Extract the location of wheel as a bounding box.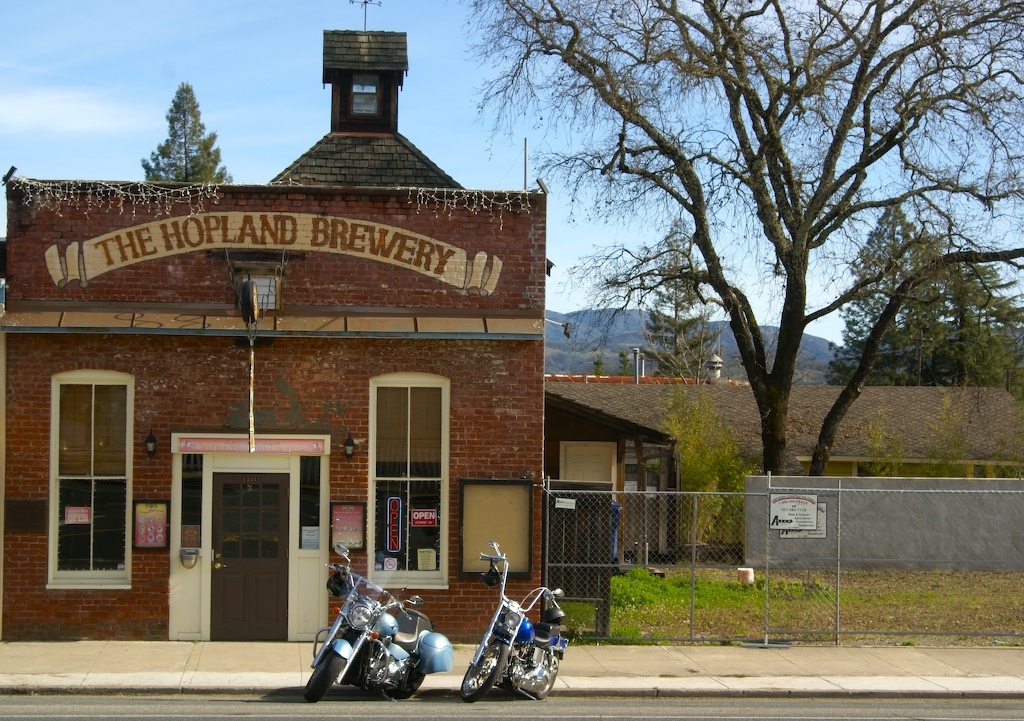
<bbox>535, 653, 557, 698</bbox>.
